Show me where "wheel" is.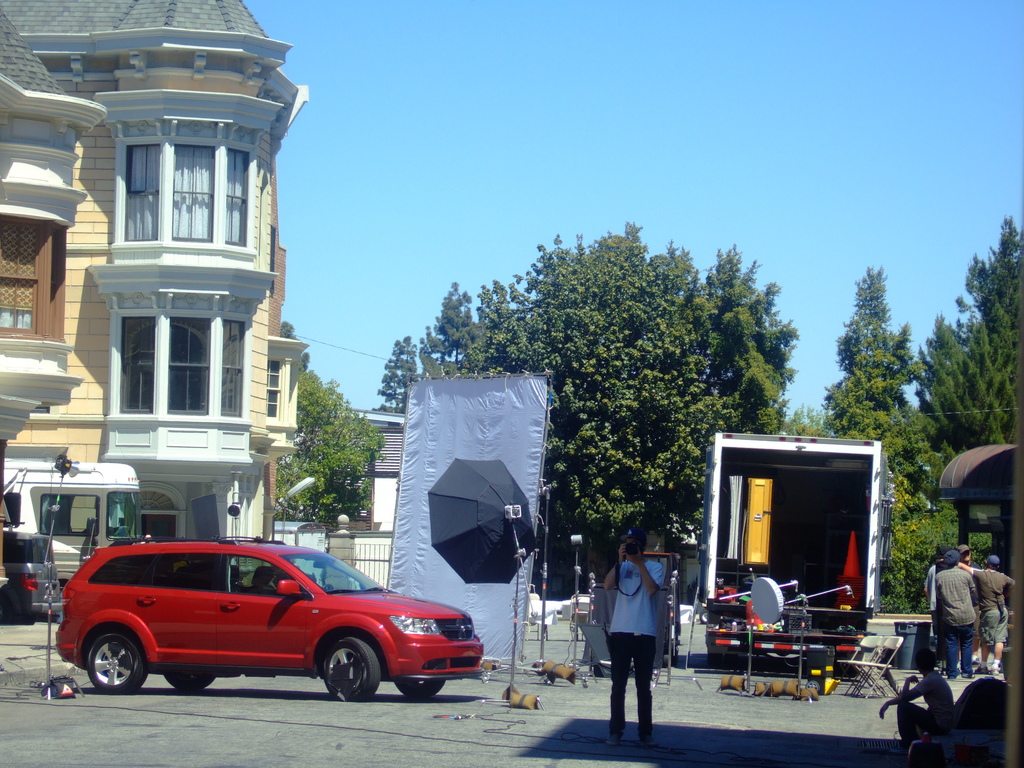
"wheel" is at BBox(161, 673, 216, 692).
